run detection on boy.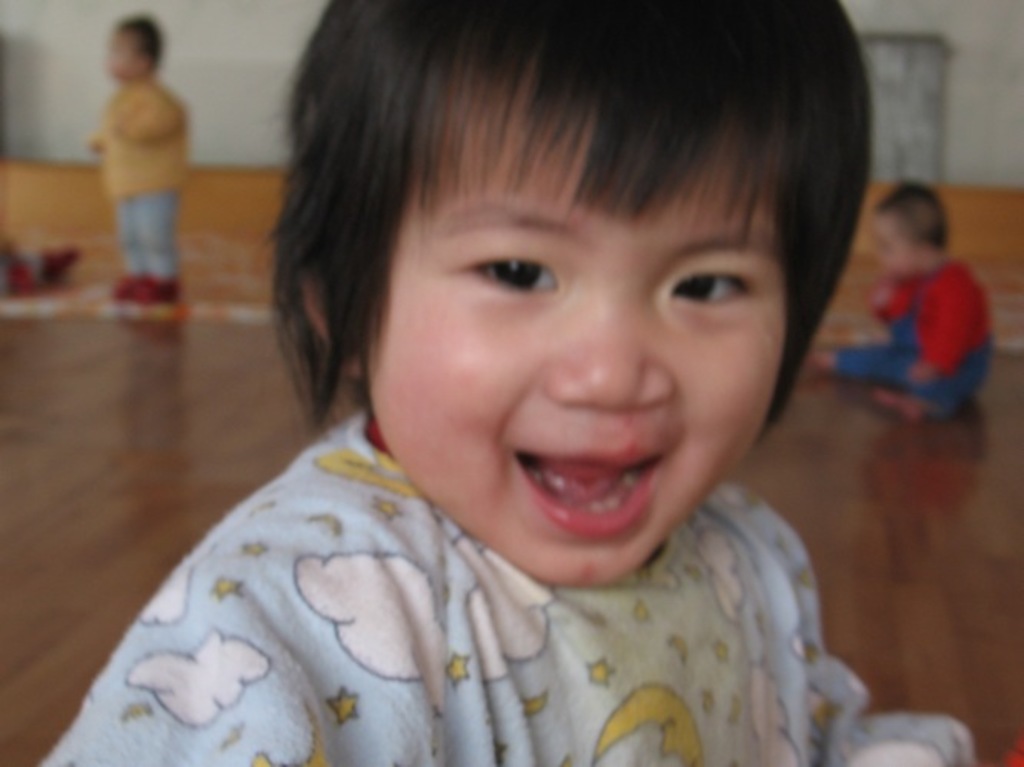
Result: <region>813, 154, 996, 421</region>.
